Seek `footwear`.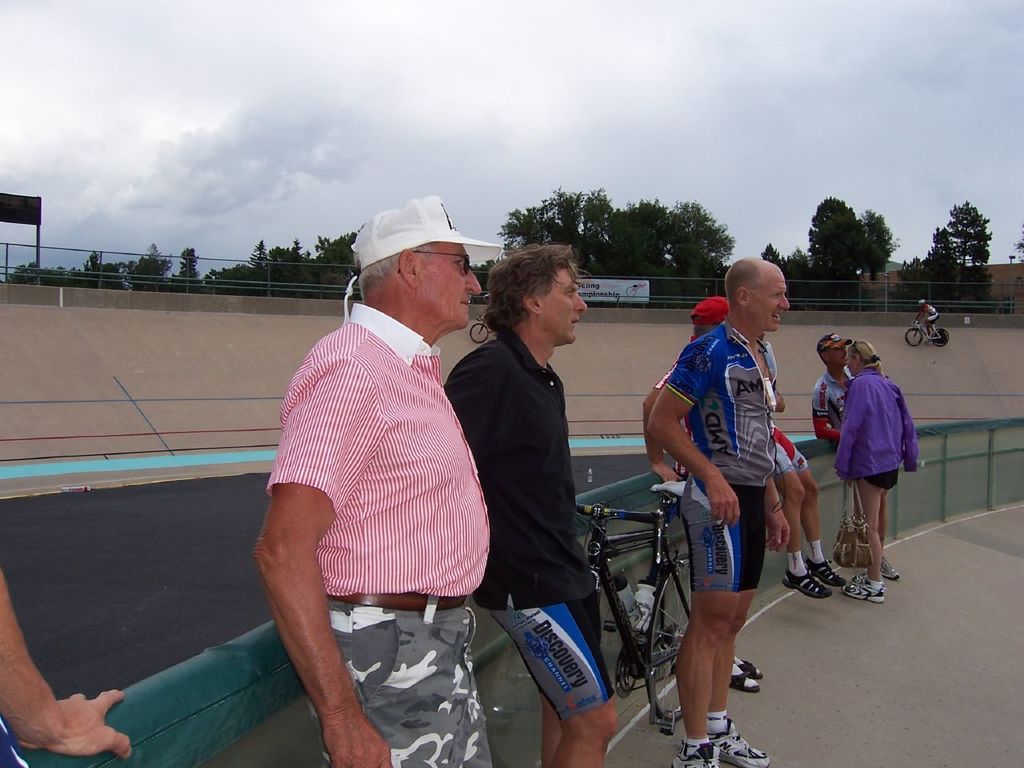
x1=878 y1=558 x2=899 y2=578.
